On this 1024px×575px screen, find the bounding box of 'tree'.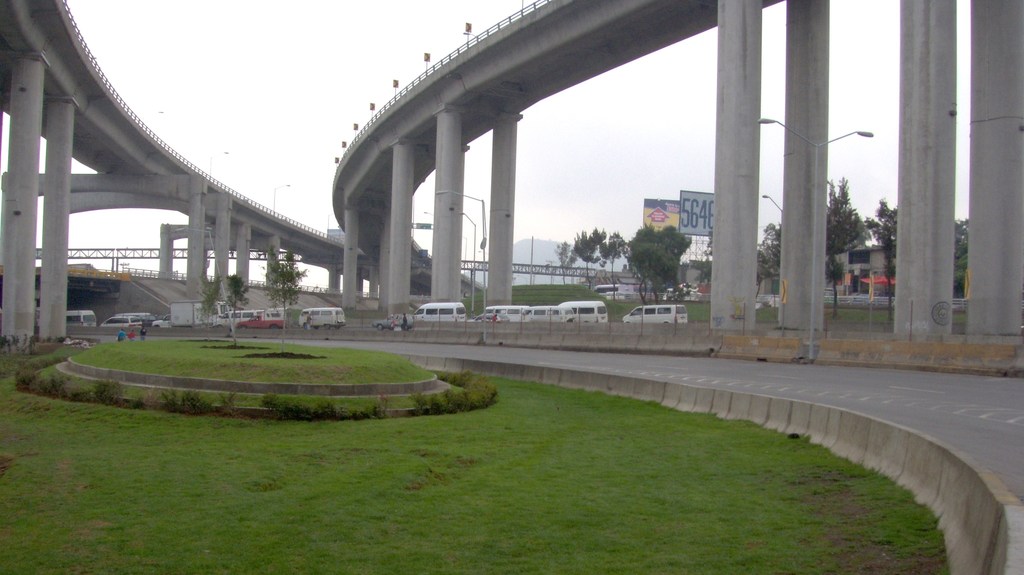
Bounding box: (821,177,872,317).
